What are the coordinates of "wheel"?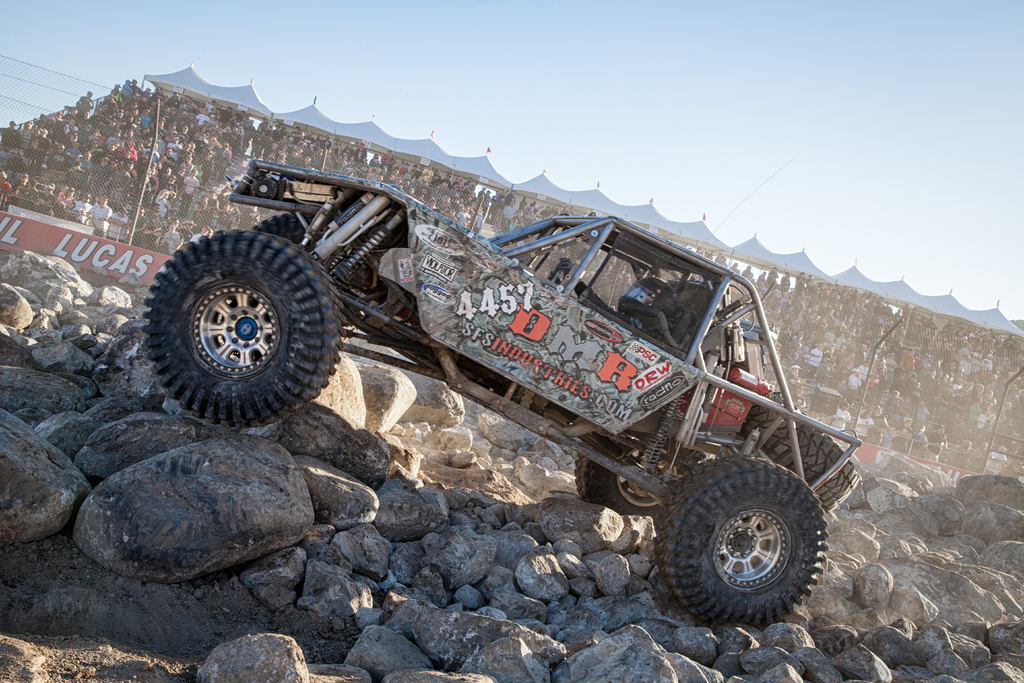
{"left": 548, "top": 264, "right": 568, "bottom": 279}.
